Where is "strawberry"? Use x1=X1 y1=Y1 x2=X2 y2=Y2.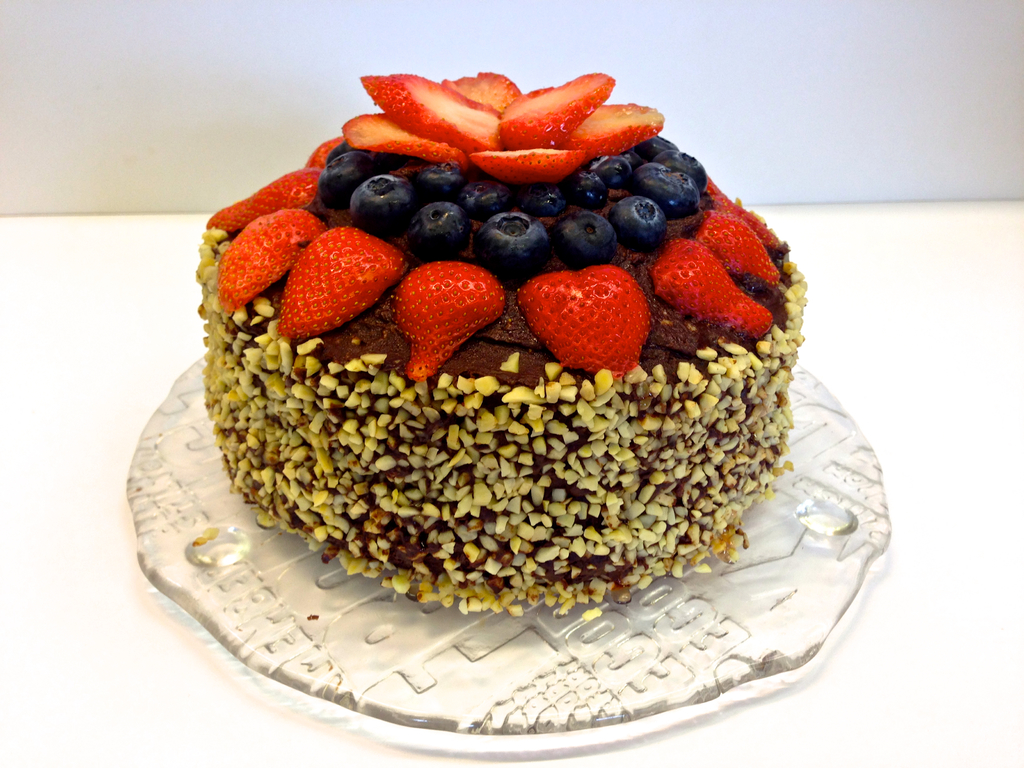
x1=653 y1=237 x2=772 y2=342.
